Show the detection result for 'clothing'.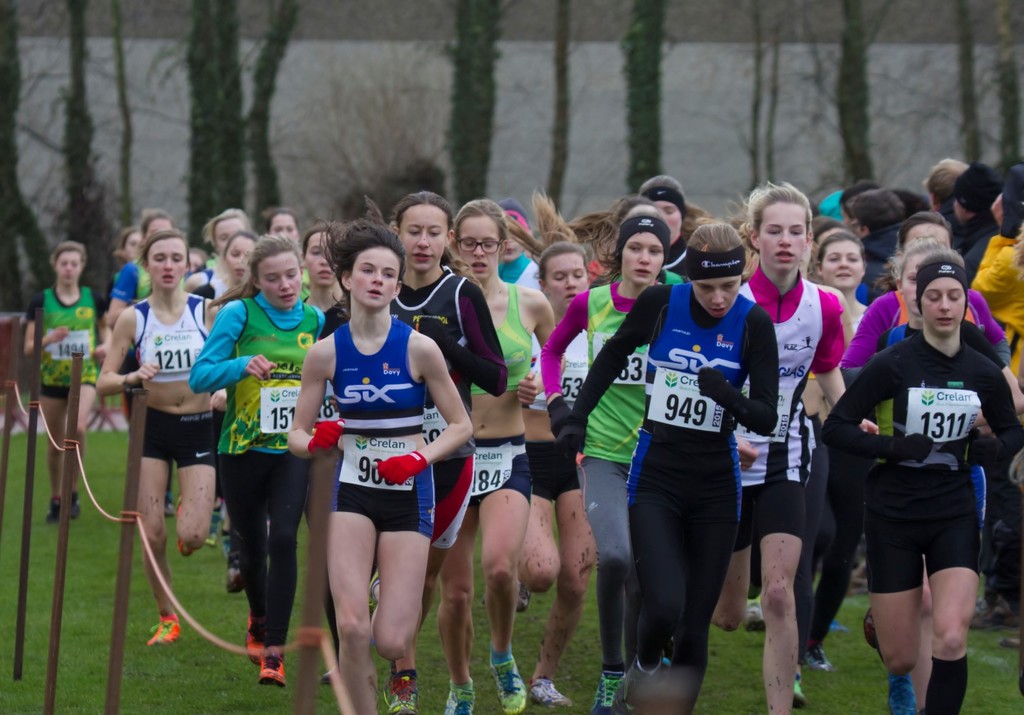
(28,279,110,396).
